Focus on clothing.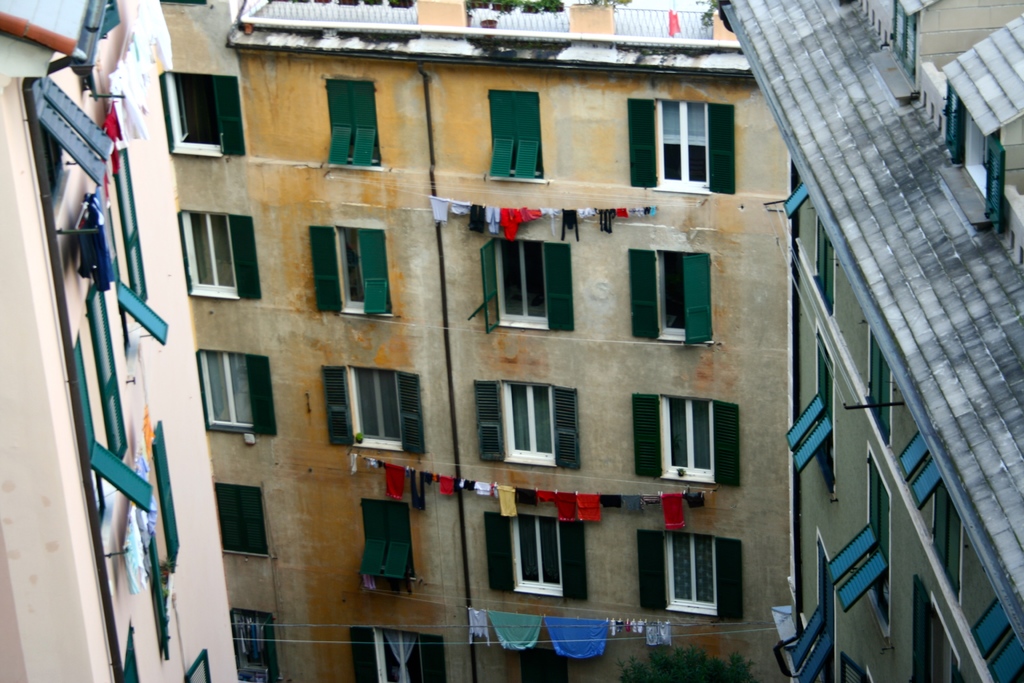
Focused at (428, 195, 451, 225).
